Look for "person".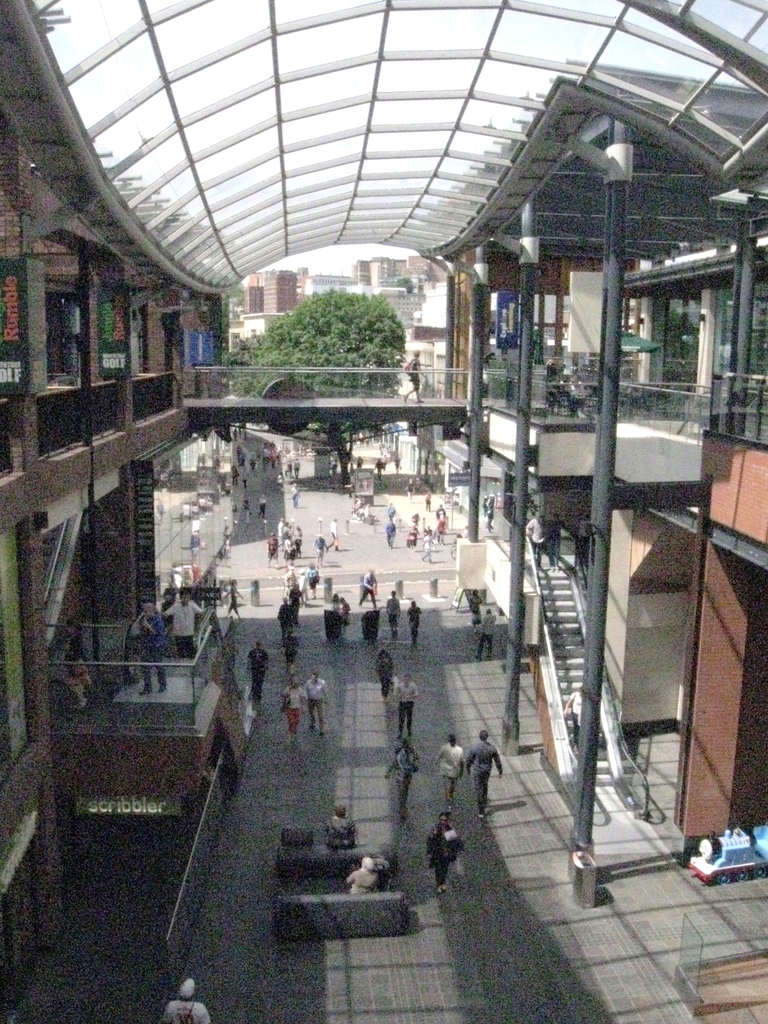
Found: pyautogui.locateOnScreen(279, 627, 296, 676).
